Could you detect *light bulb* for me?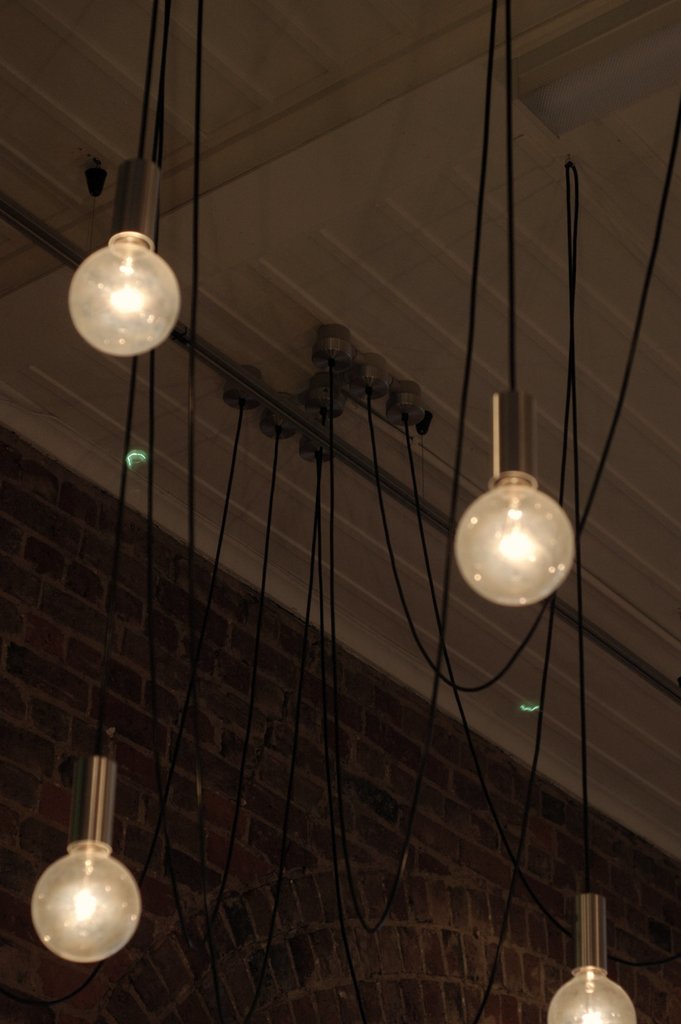
Detection result: region(545, 893, 641, 1023).
